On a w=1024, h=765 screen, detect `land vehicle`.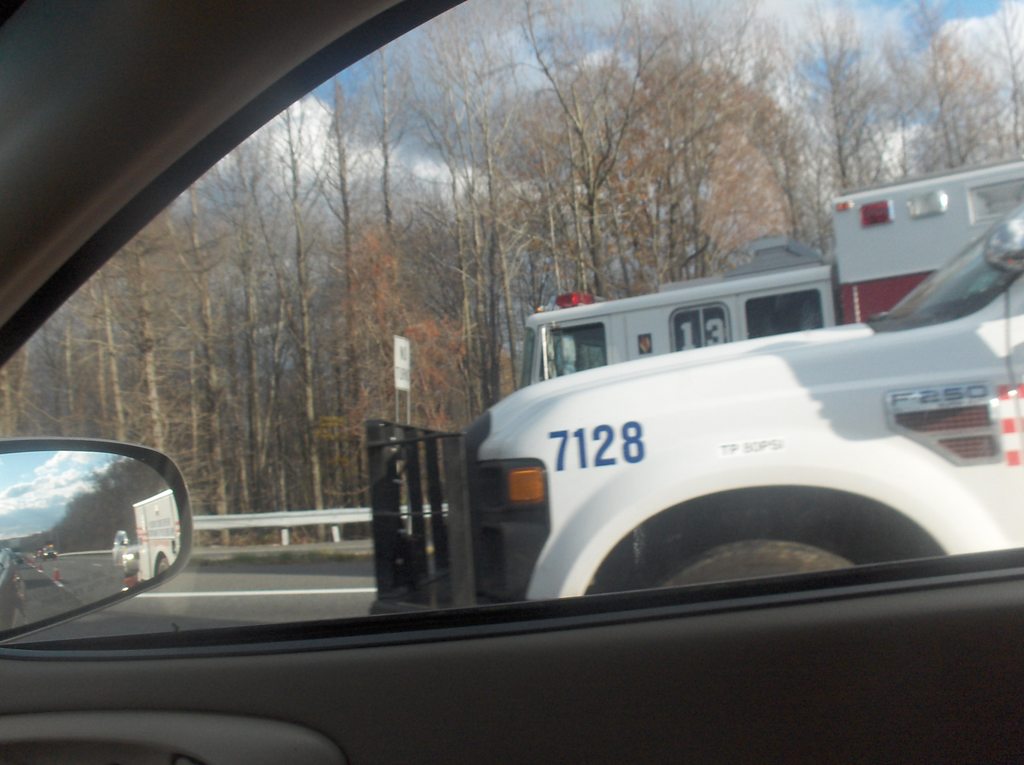
crop(523, 157, 1023, 391).
